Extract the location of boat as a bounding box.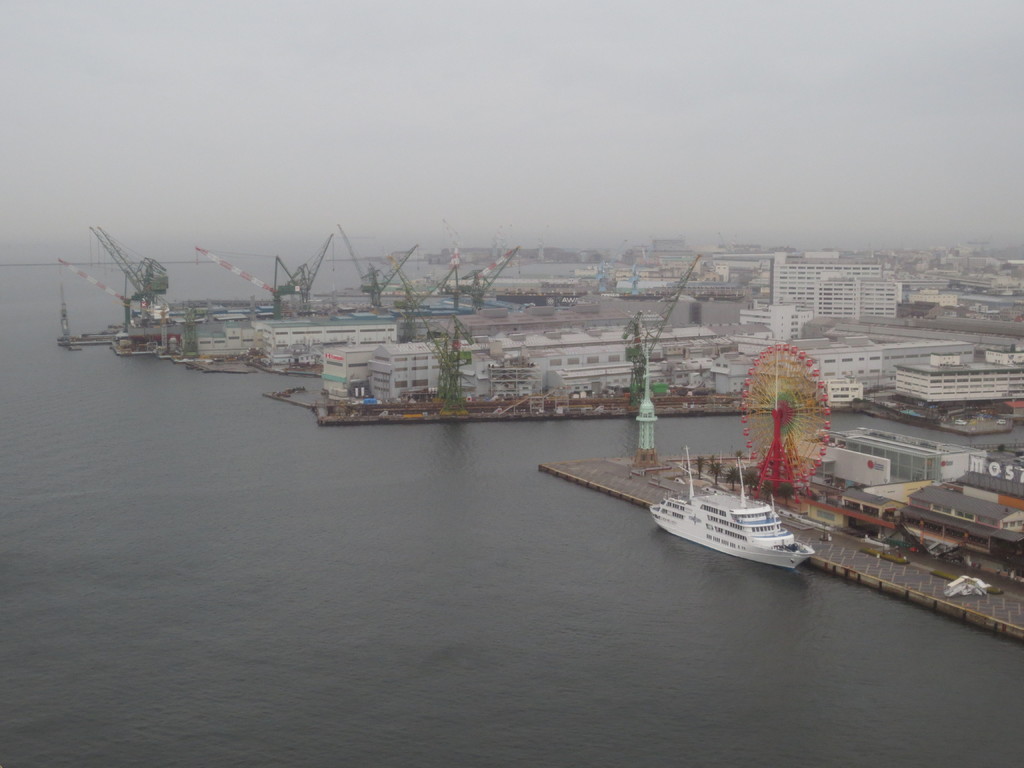
box(650, 448, 818, 572).
